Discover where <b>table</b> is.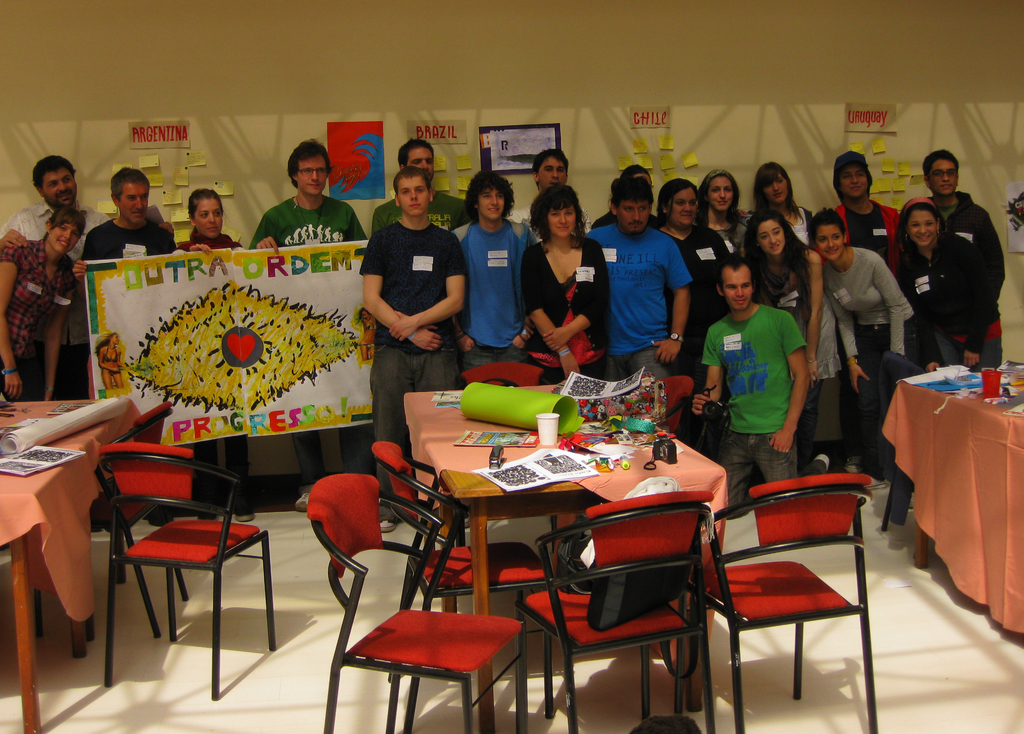
Discovered at bbox=(879, 366, 1023, 640).
